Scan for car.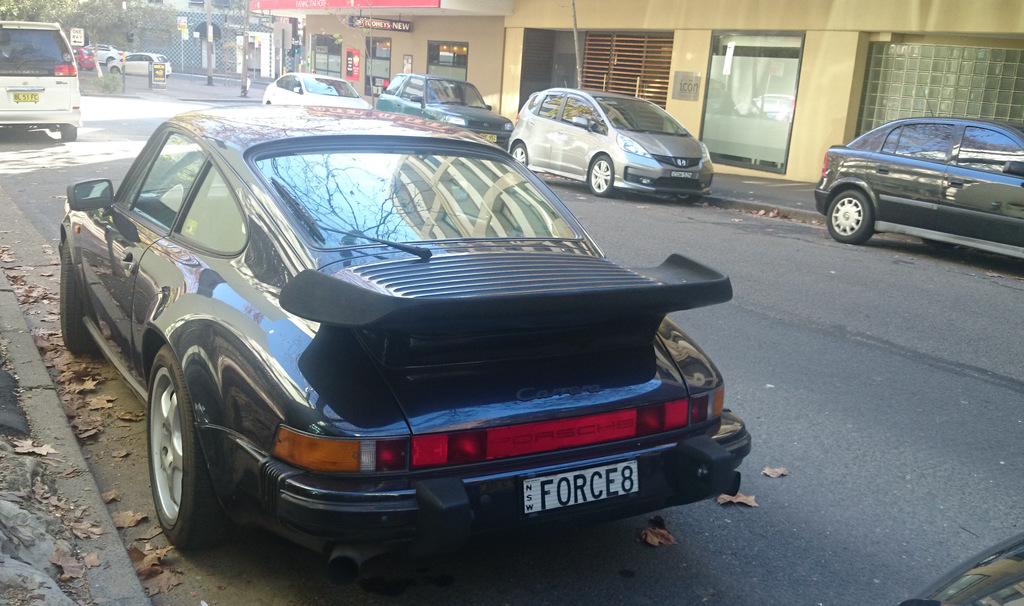
Scan result: (52, 105, 754, 554).
